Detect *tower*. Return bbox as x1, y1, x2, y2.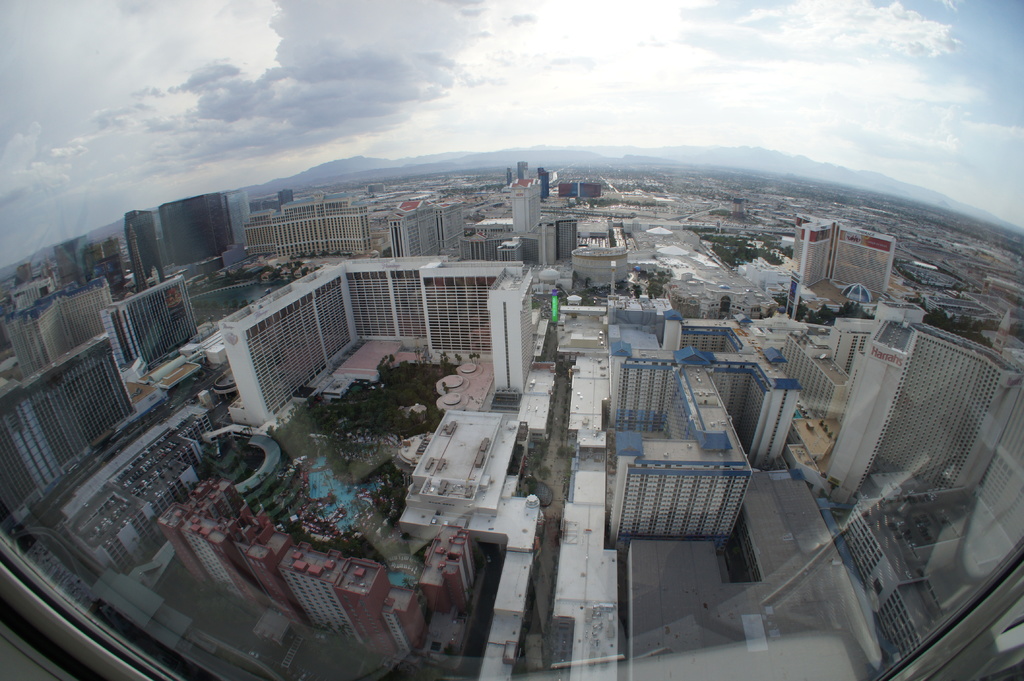
842, 224, 891, 304.
